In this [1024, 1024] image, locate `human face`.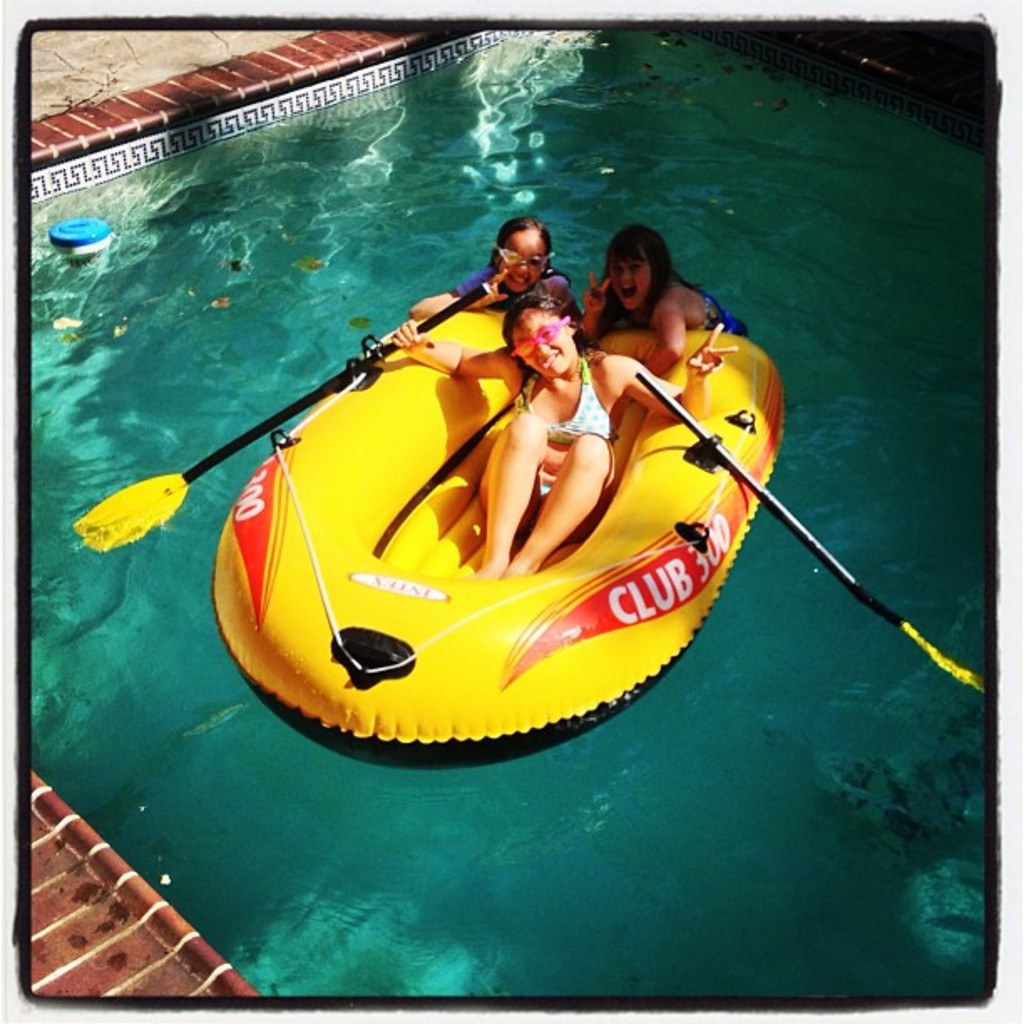
Bounding box: <region>505, 301, 586, 385</region>.
